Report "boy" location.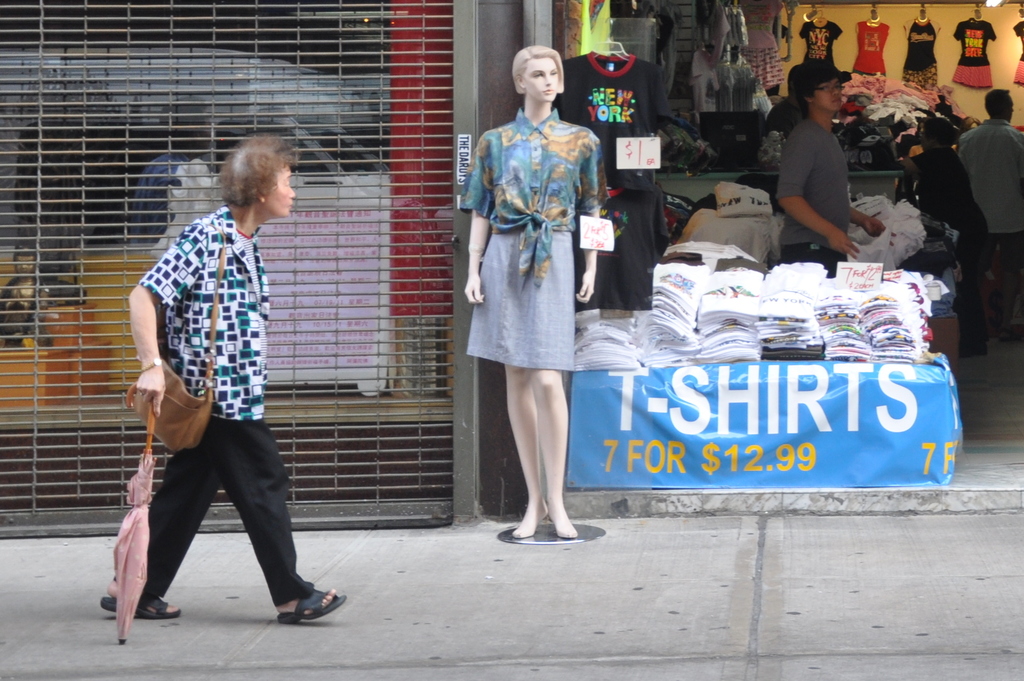
Report: [772,56,888,273].
